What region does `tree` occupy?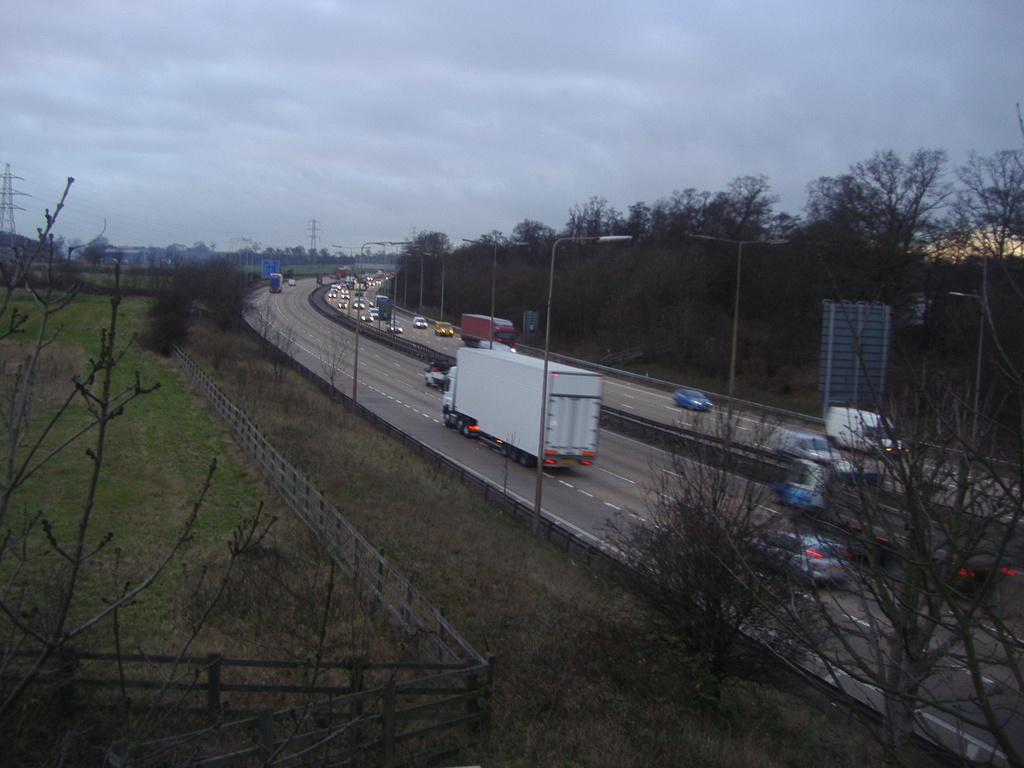
{"left": 688, "top": 241, "right": 1023, "bottom": 767}.
